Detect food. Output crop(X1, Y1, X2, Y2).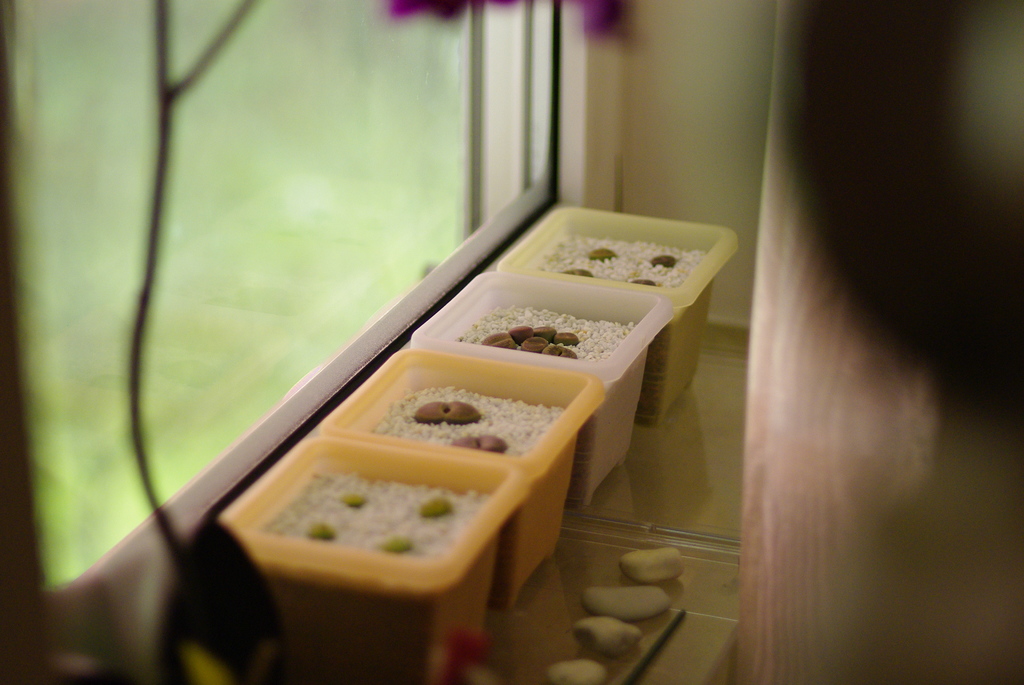
crop(369, 384, 561, 459).
